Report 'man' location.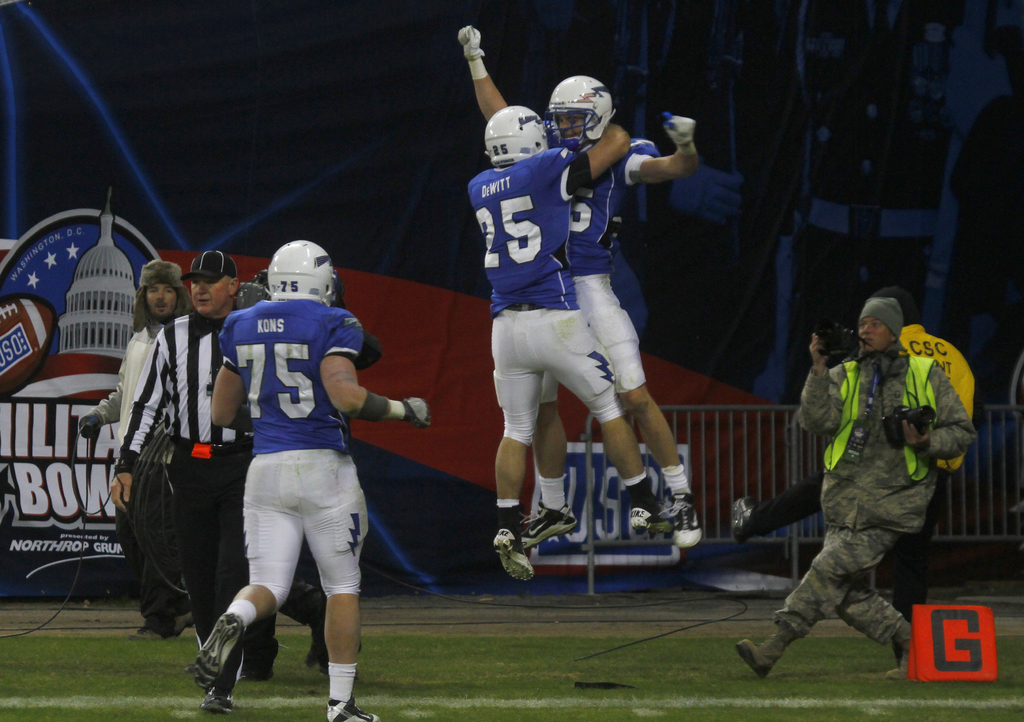
Report: Rect(109, 246, 257, 689).
